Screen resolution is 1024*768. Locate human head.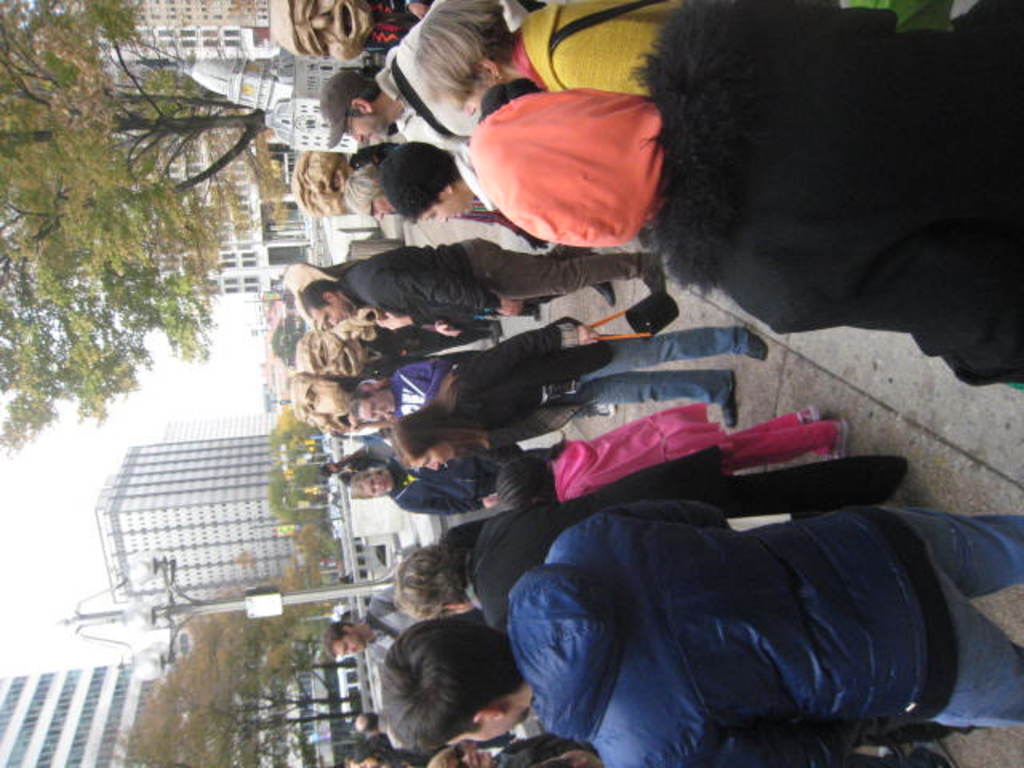
locate(325, 618, 368, 659).
